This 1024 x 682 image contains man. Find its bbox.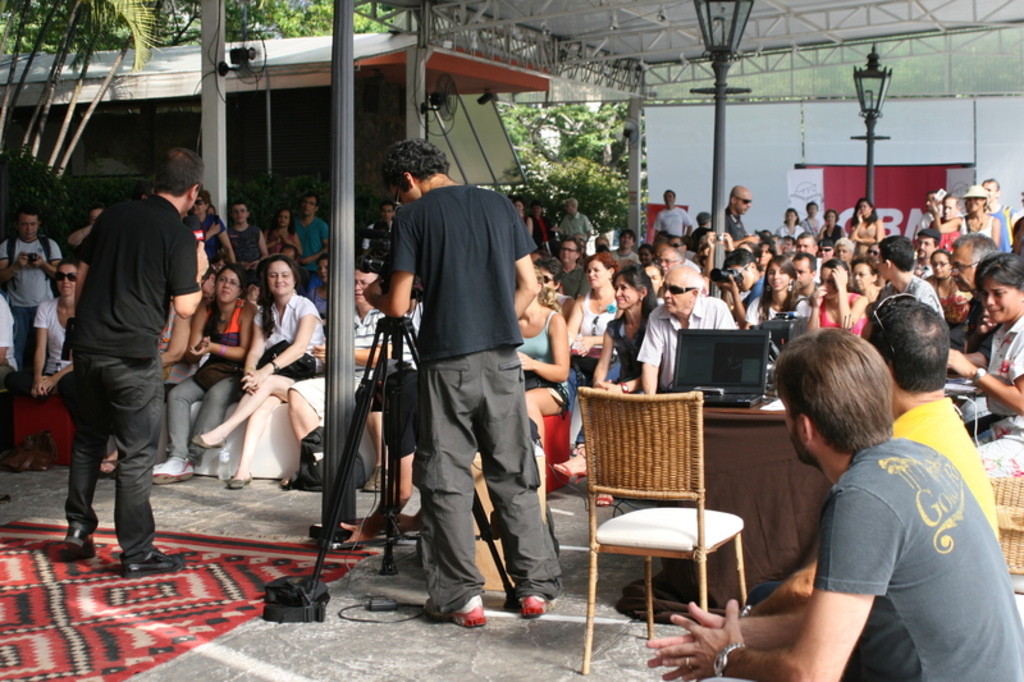
[left=979, top=178, right=1014, bottom=252].
